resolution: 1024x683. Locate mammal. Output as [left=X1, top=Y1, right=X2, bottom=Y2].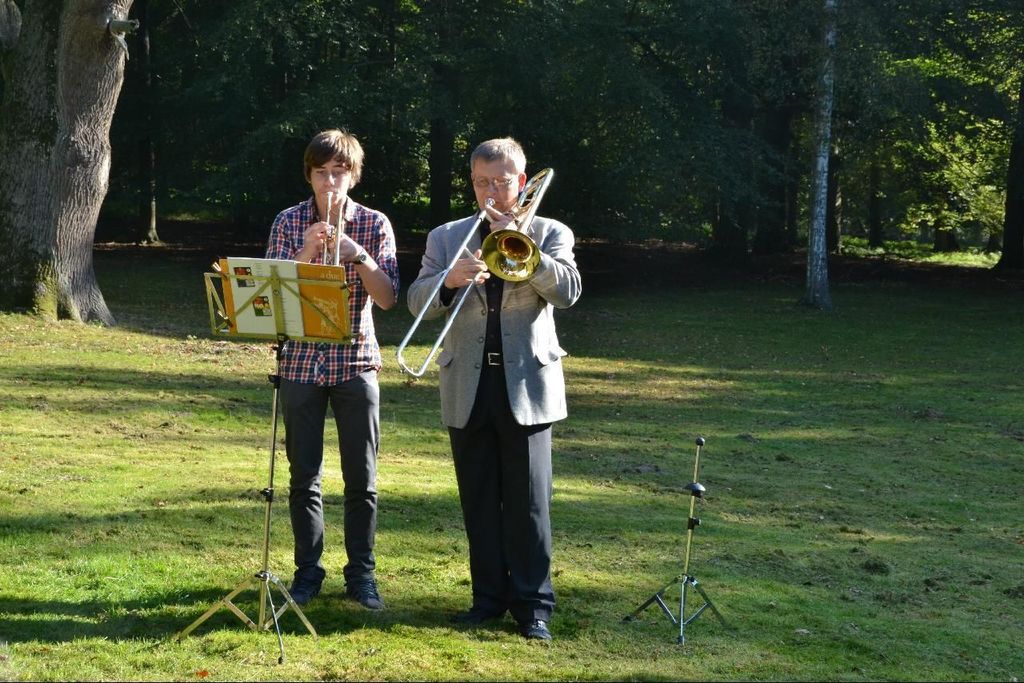
[left=232, top=173, right=393, bottom=564].
